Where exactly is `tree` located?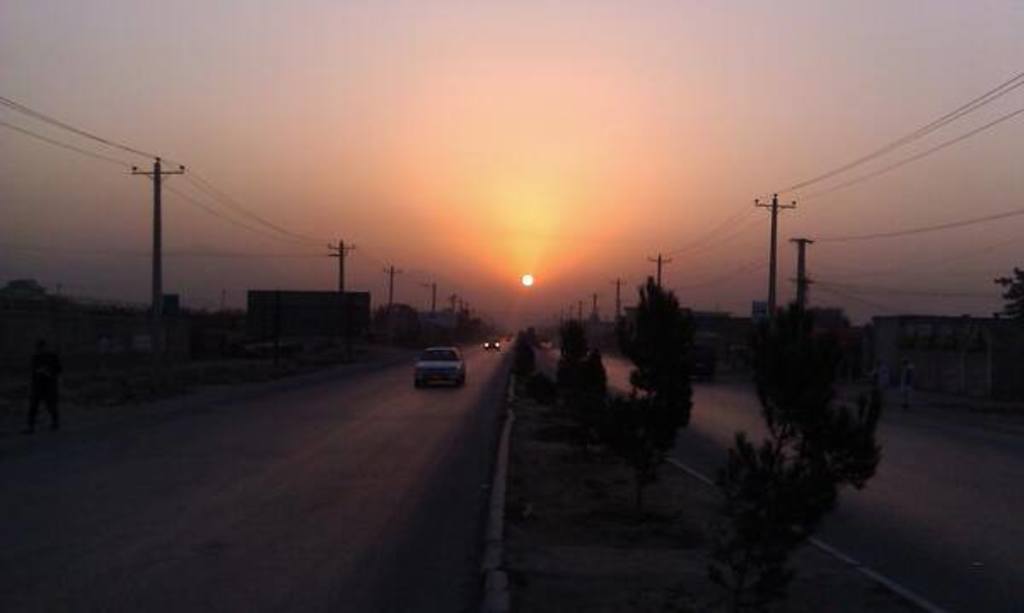
Its bounding box is box=[696, 299, 894, 611].
